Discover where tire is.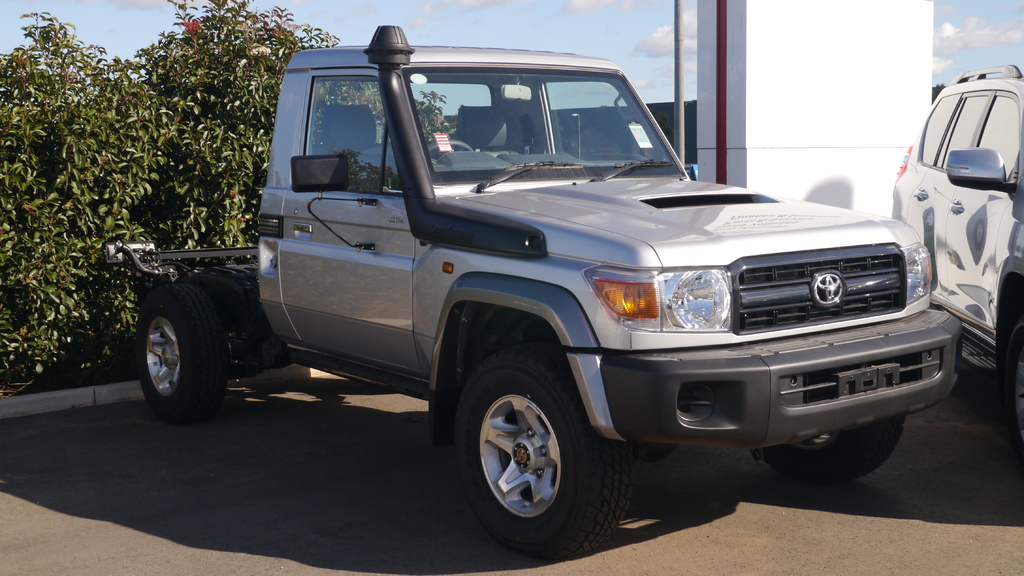
Discovered at select_region(761, 411, 905, 484).
